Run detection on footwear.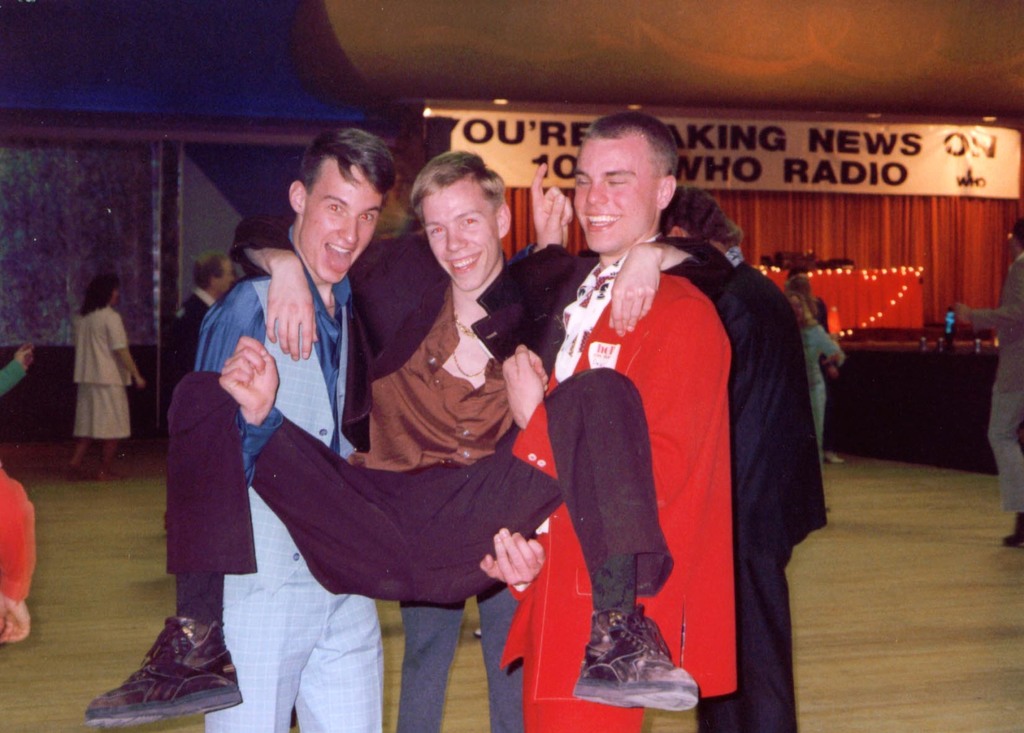
Result: [left=83, top=618, right=248, bottom=730].
